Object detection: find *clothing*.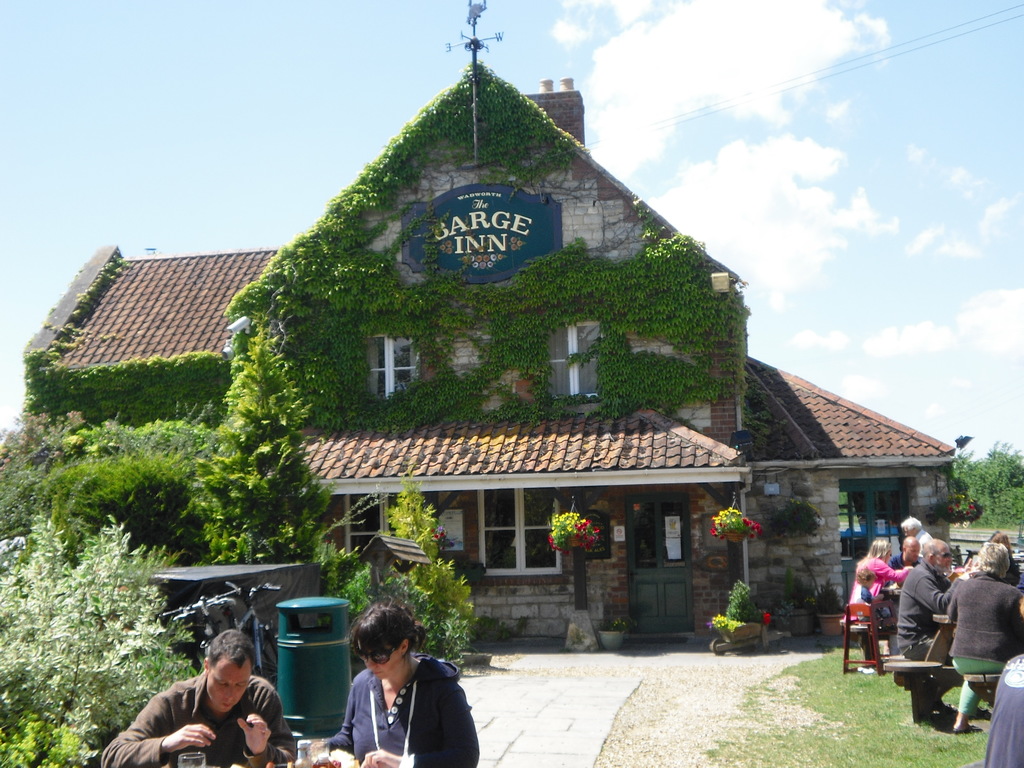
(857, 558, 924, 603).
